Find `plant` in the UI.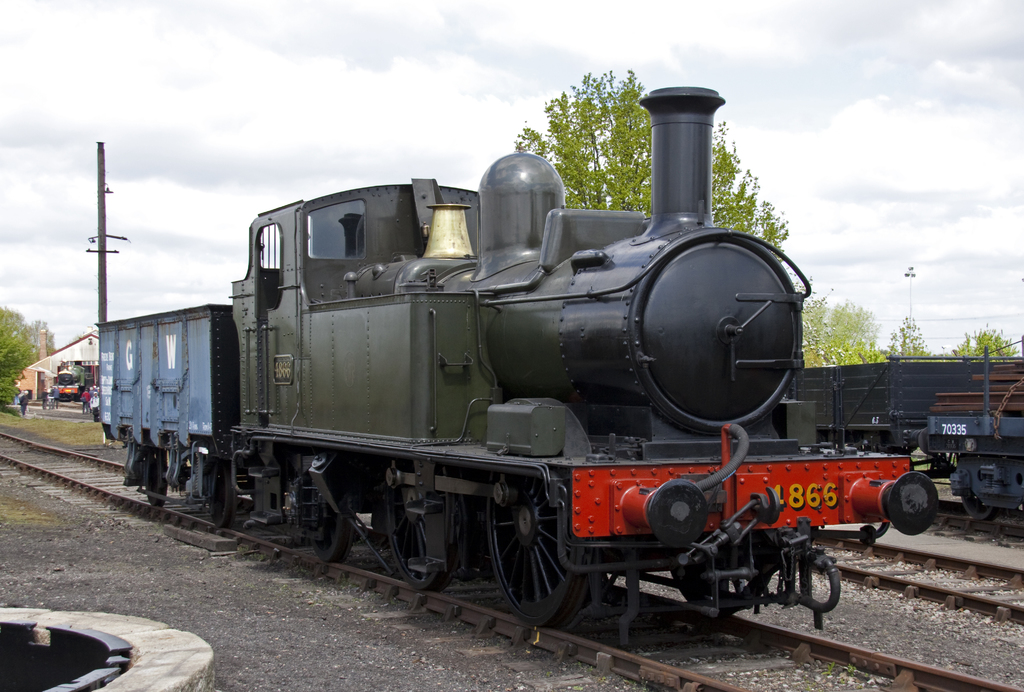
UI element at crop(884, 309, 928, 358).
